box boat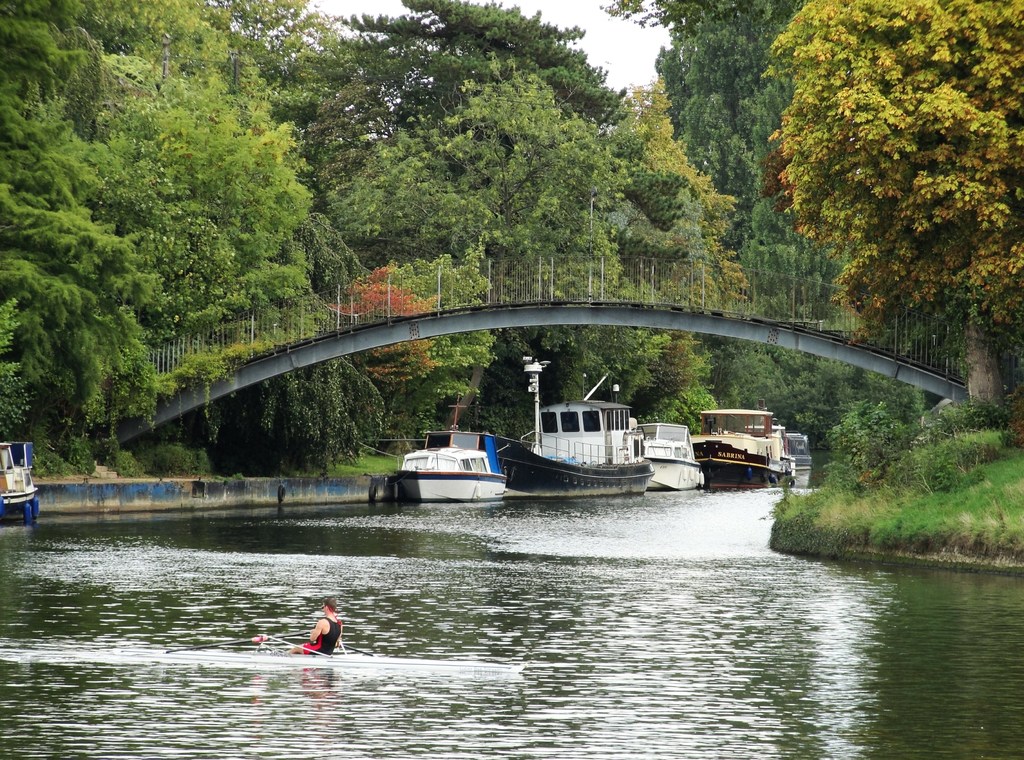
Rect(690, 400, 790, 490)
